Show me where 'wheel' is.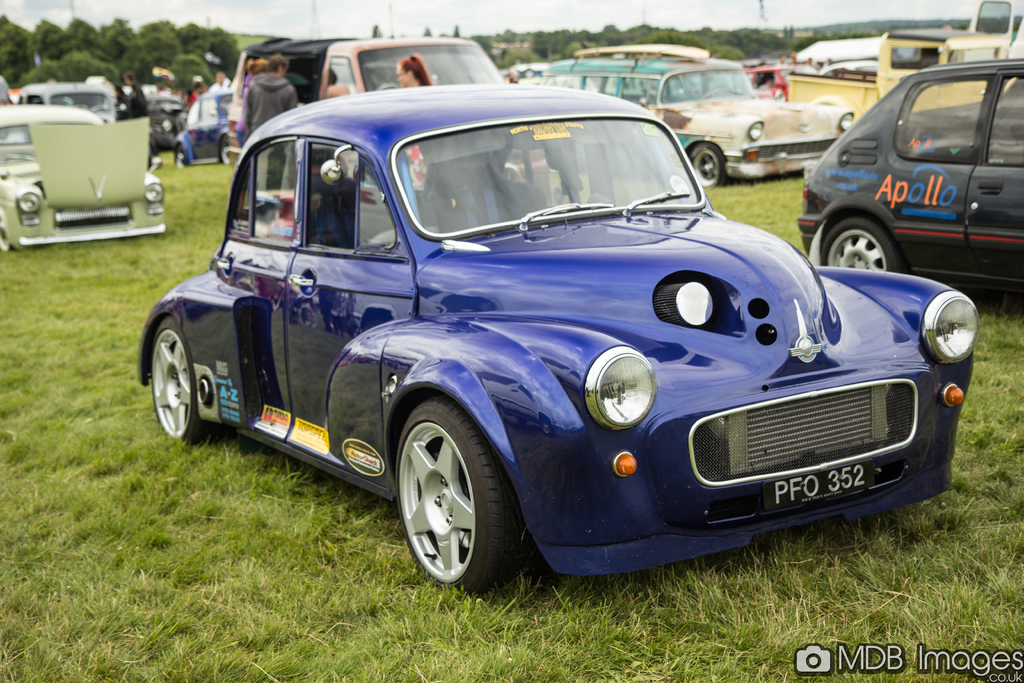
'wheel' is at (left=172, top=145, right=190, bottom=172).
